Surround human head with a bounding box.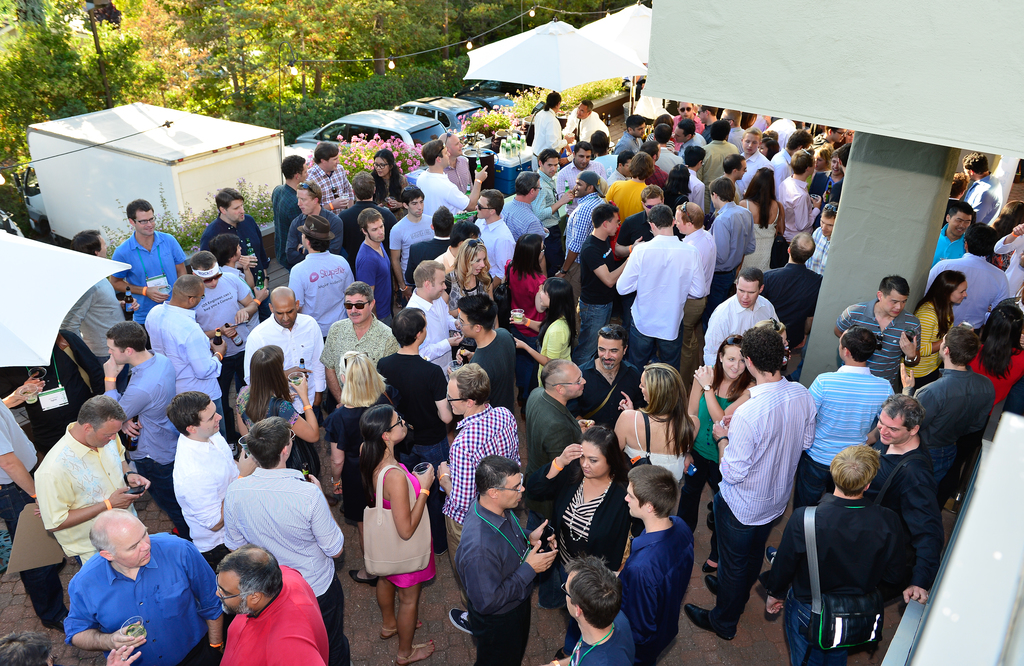
Rect(673, 119, 697, 145).
